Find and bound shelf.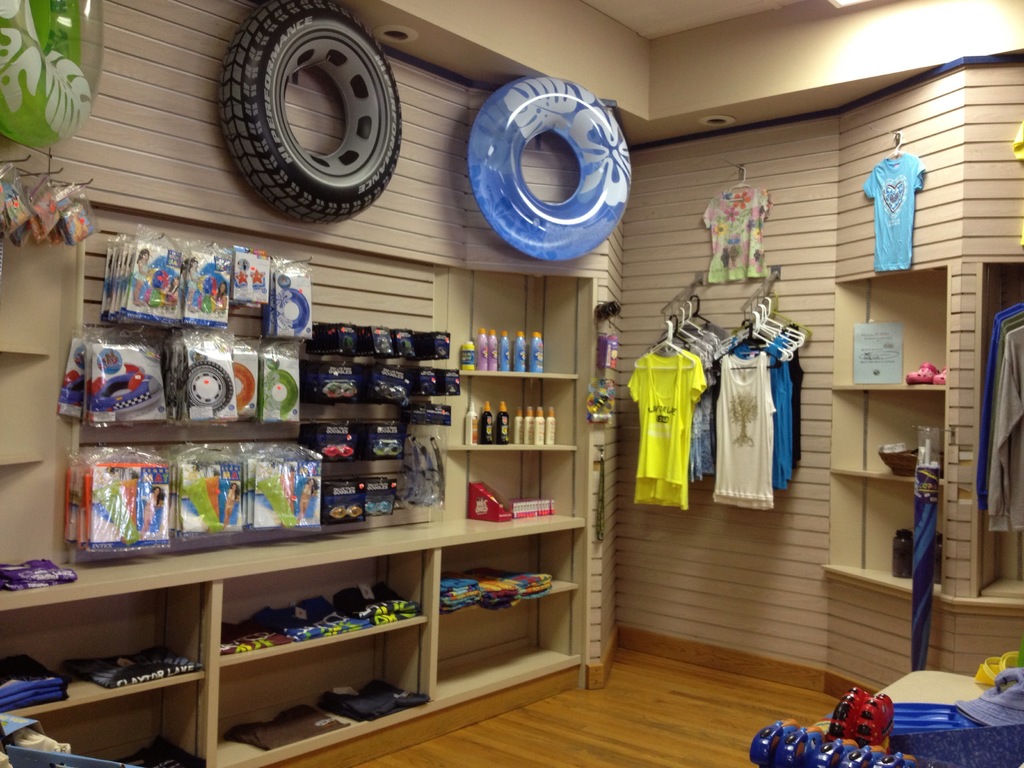
Bound: bbox=(812, 261, 951, 388).
